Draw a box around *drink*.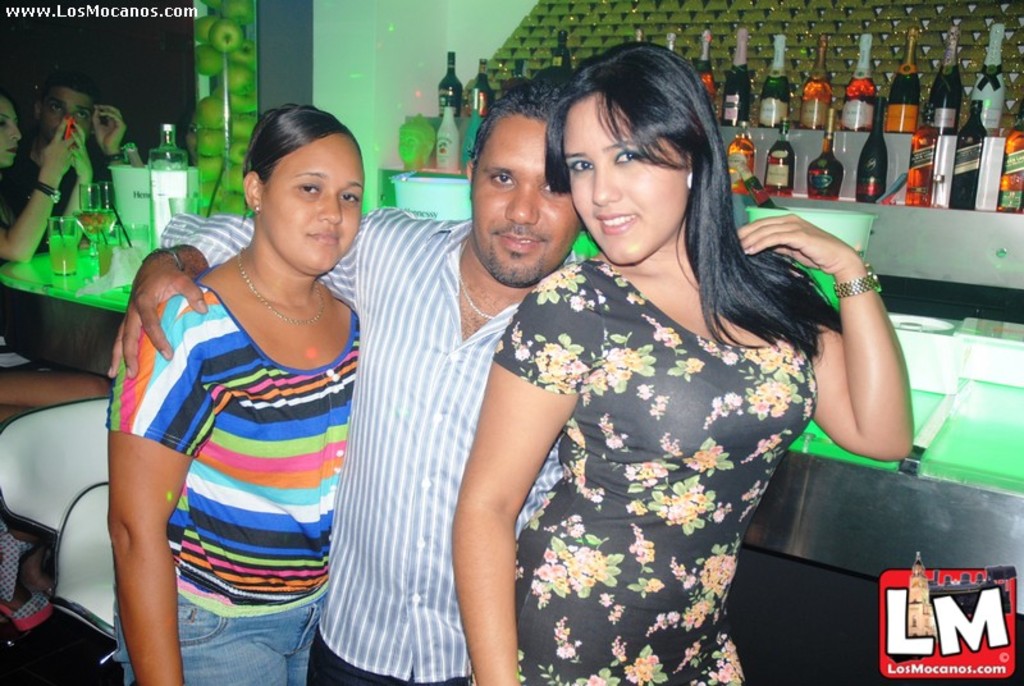
[x1=974, y1=27, x2=1004, y2=137].
